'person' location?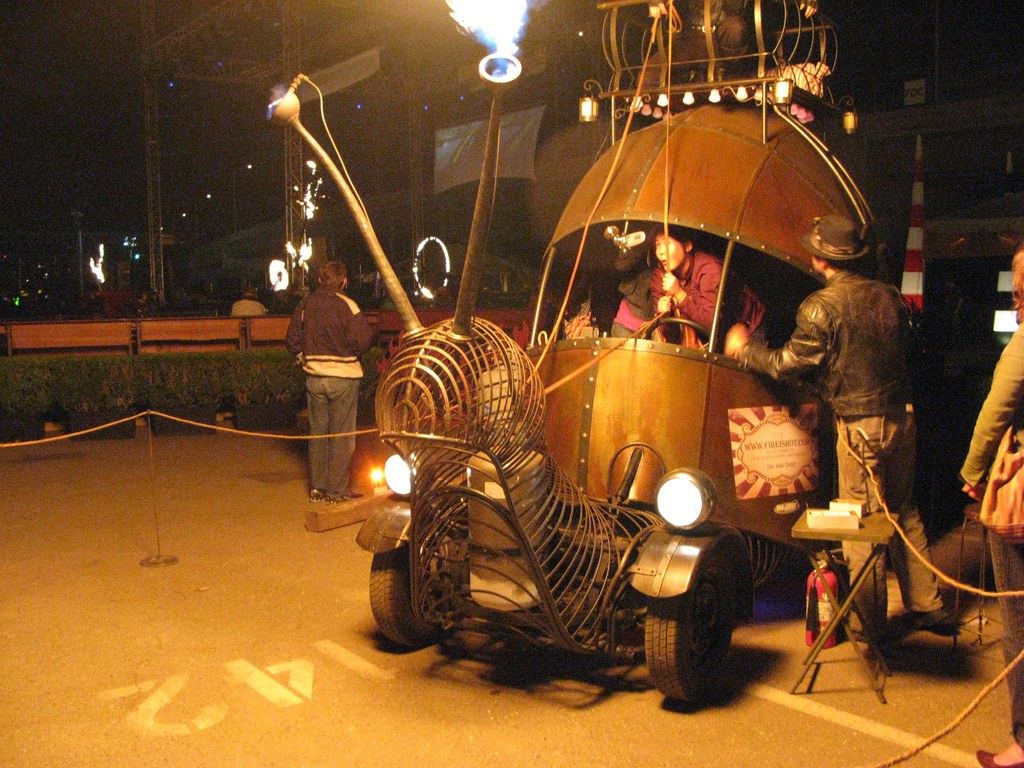
(961, 249, 1023, 767)
